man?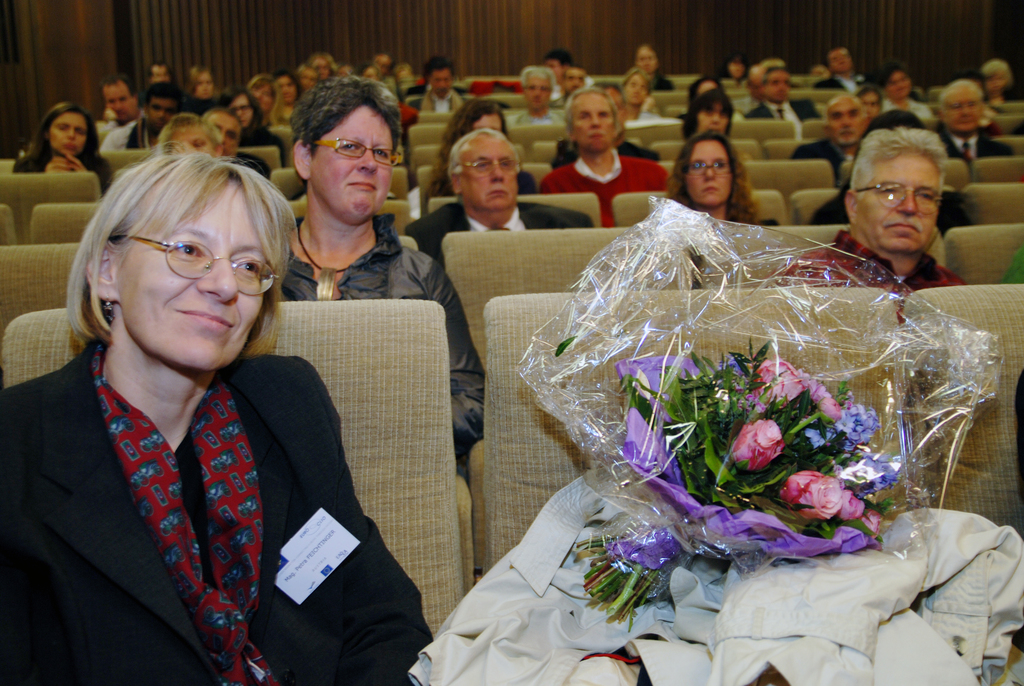
BBox(553, 79, 658, 168)
